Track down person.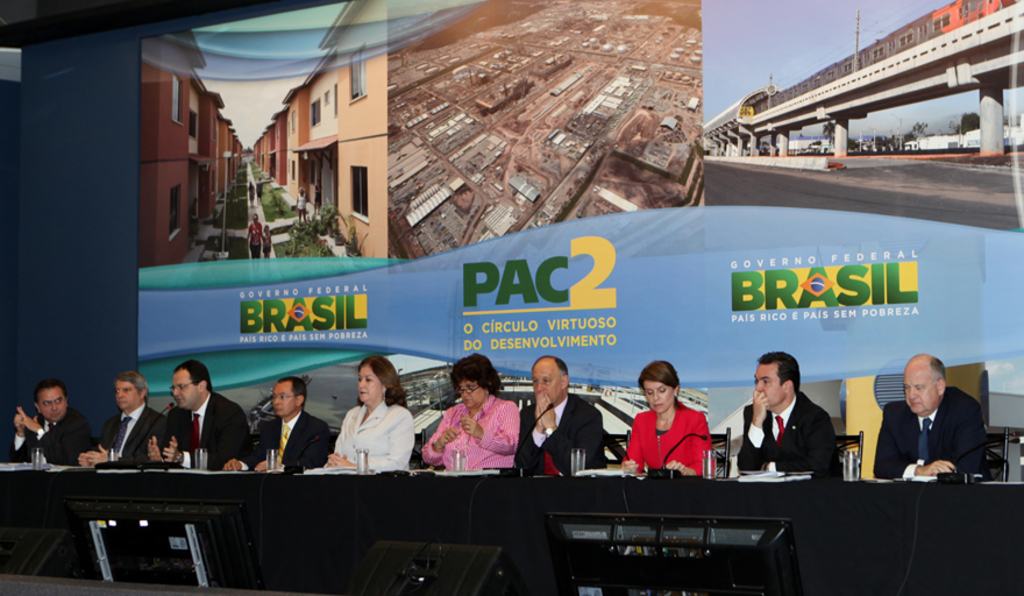
Tracked to detection(313, 177, 322, 213).
